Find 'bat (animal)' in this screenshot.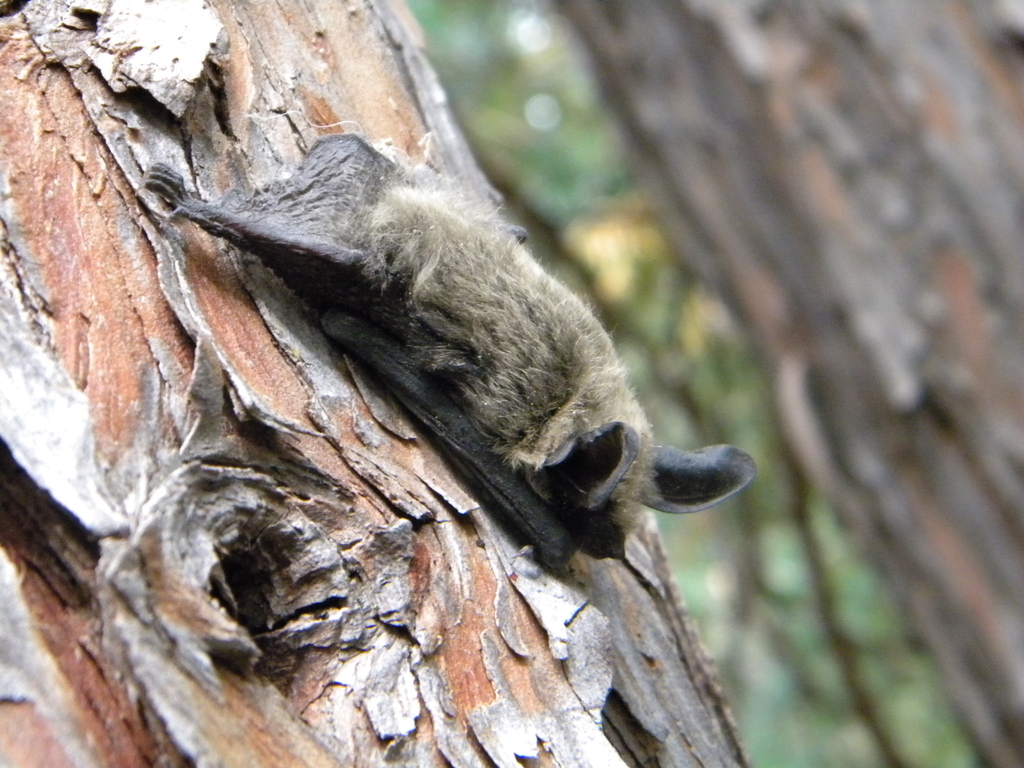
The bounding box for 'bat (animal)' is (138,124,762,568).
